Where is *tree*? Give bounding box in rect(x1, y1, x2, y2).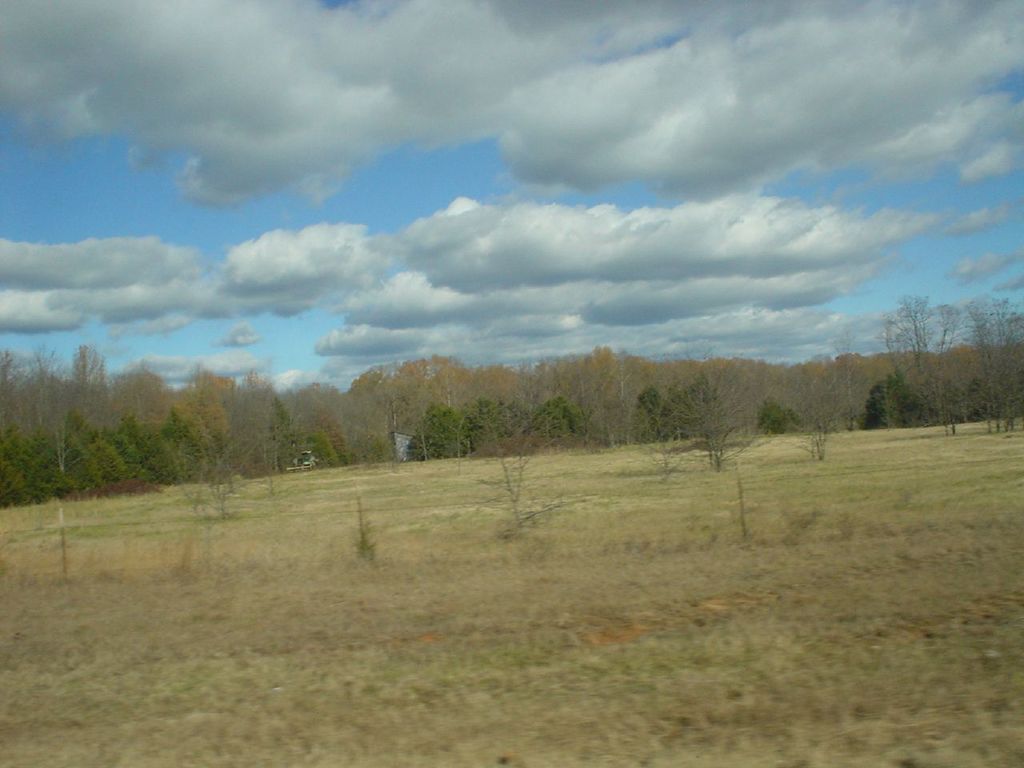
rect(651, 335, 792, 484).
